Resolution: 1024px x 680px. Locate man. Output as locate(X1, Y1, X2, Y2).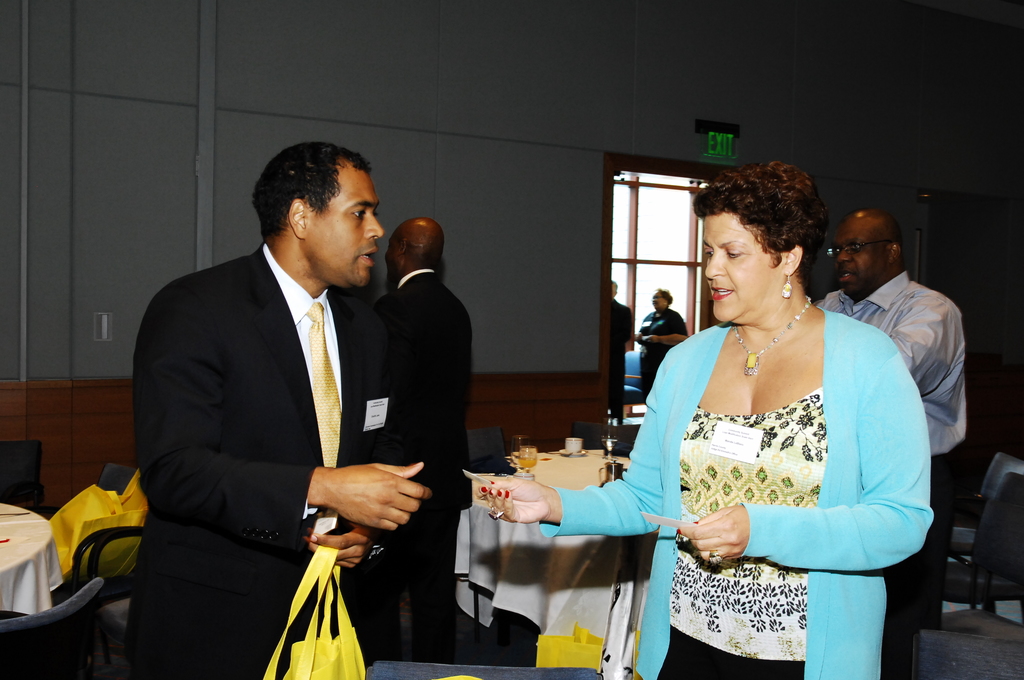
locate(810, 206, 978, 671).
